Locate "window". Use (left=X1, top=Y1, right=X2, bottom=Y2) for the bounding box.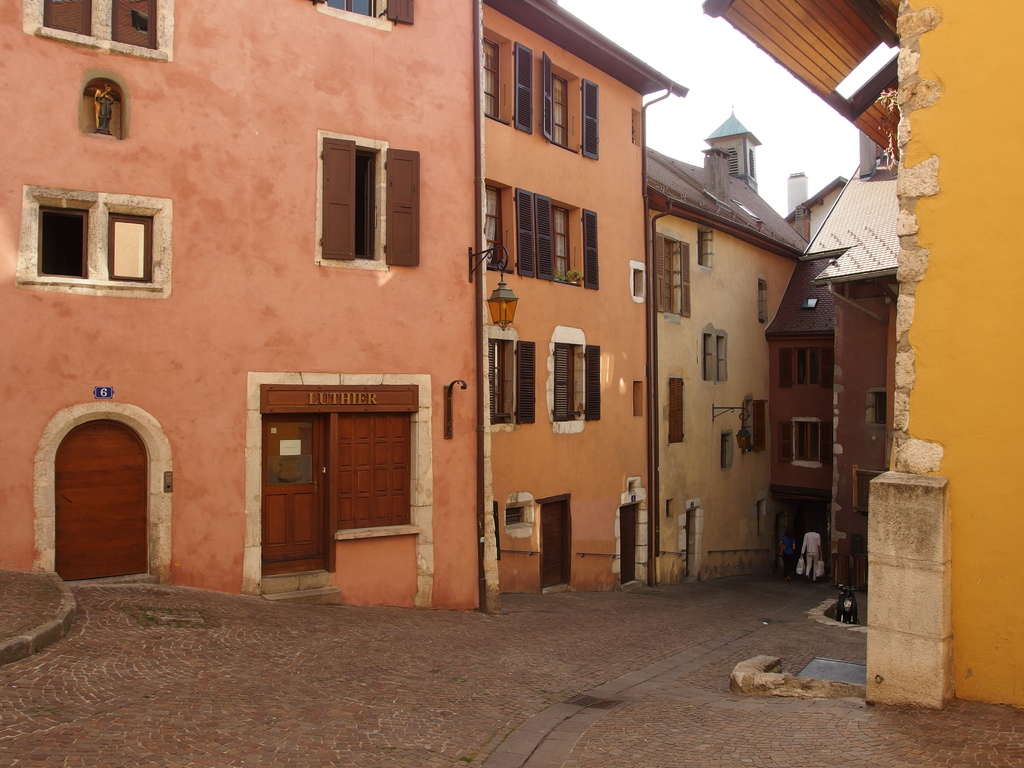
(left=779, top=419, right=836, bottom=461).
